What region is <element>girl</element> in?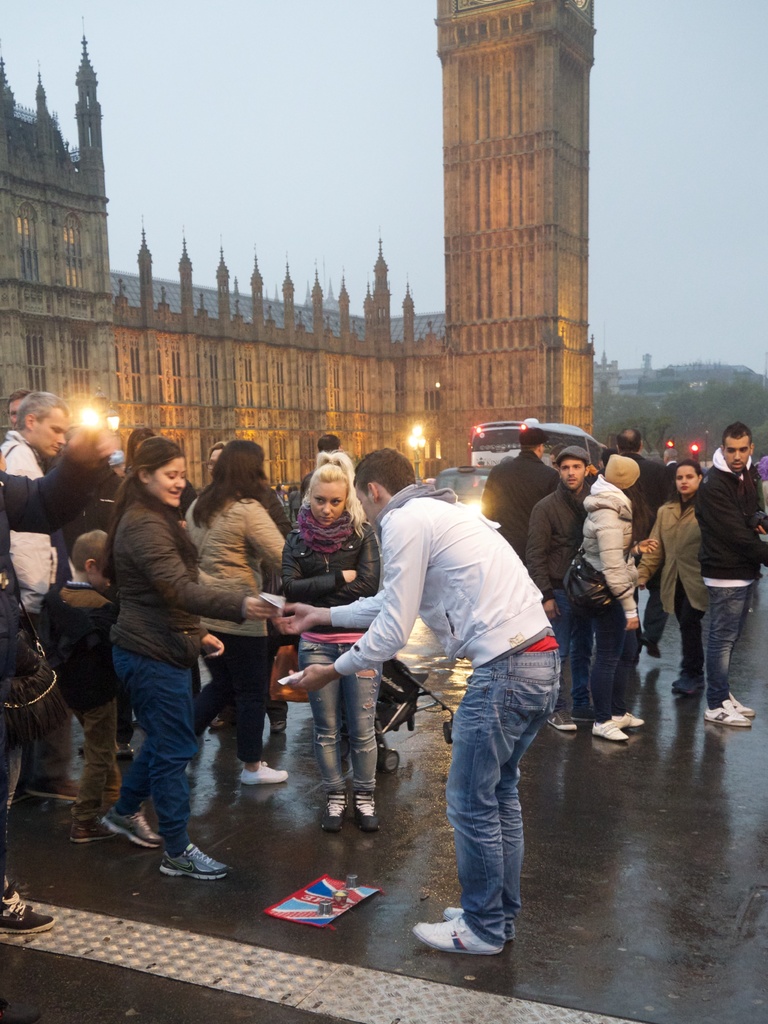
left=94, top=435, right=282, bottom=881.
